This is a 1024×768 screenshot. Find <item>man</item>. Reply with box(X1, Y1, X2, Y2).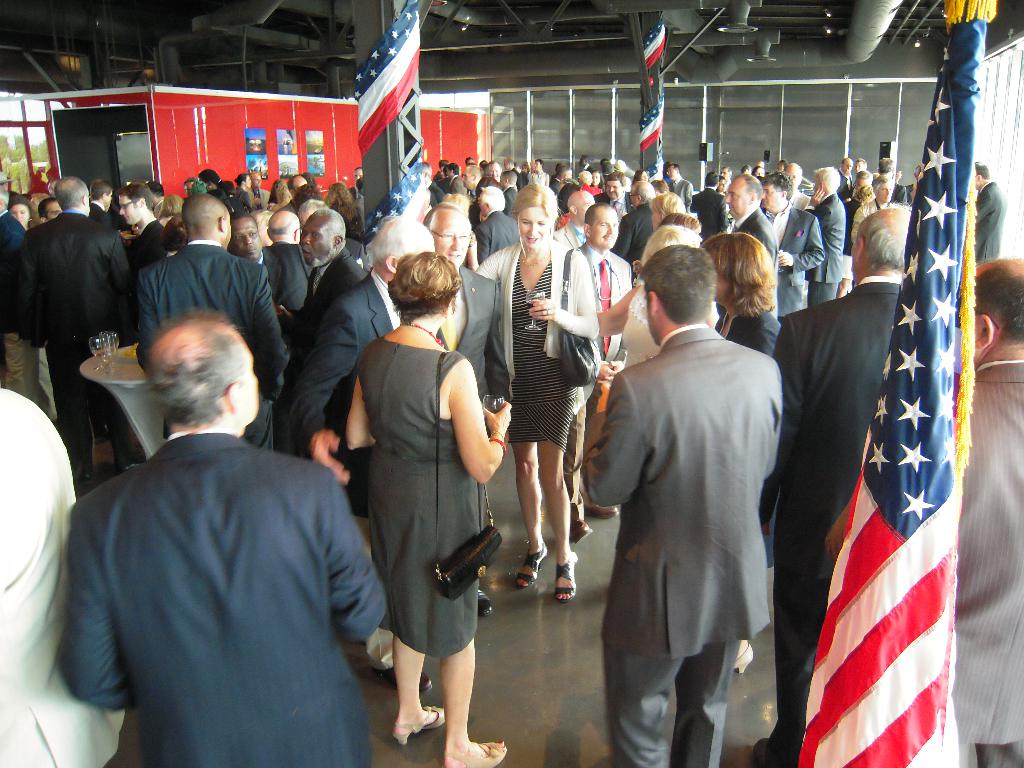
box(0, 179, 49, 404).
